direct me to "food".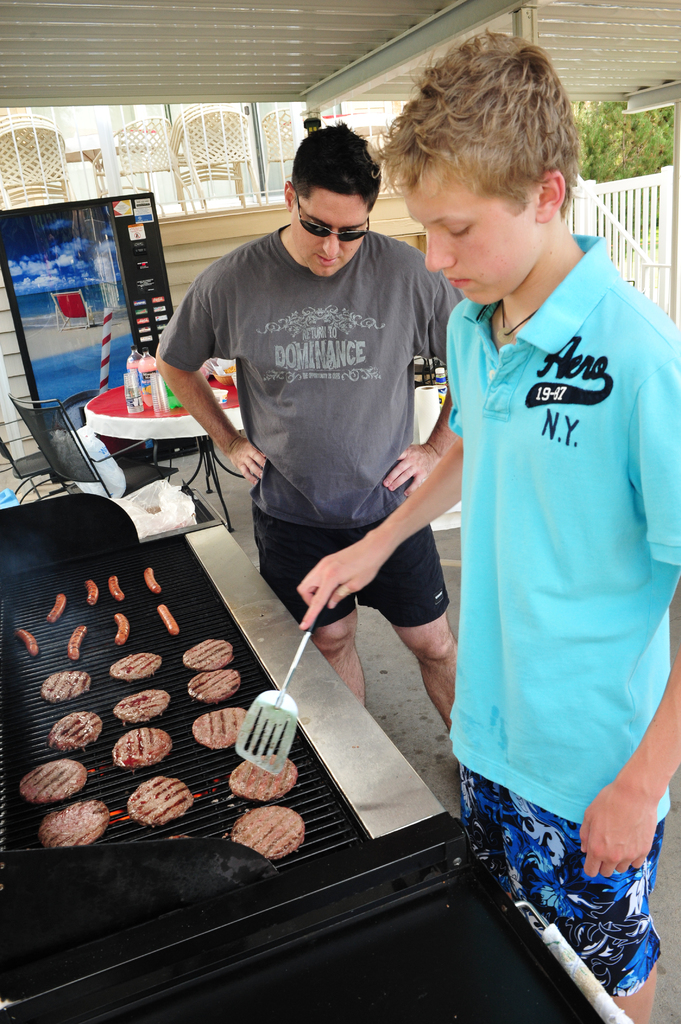
Direction: rect(156, 604, 179, 634).
